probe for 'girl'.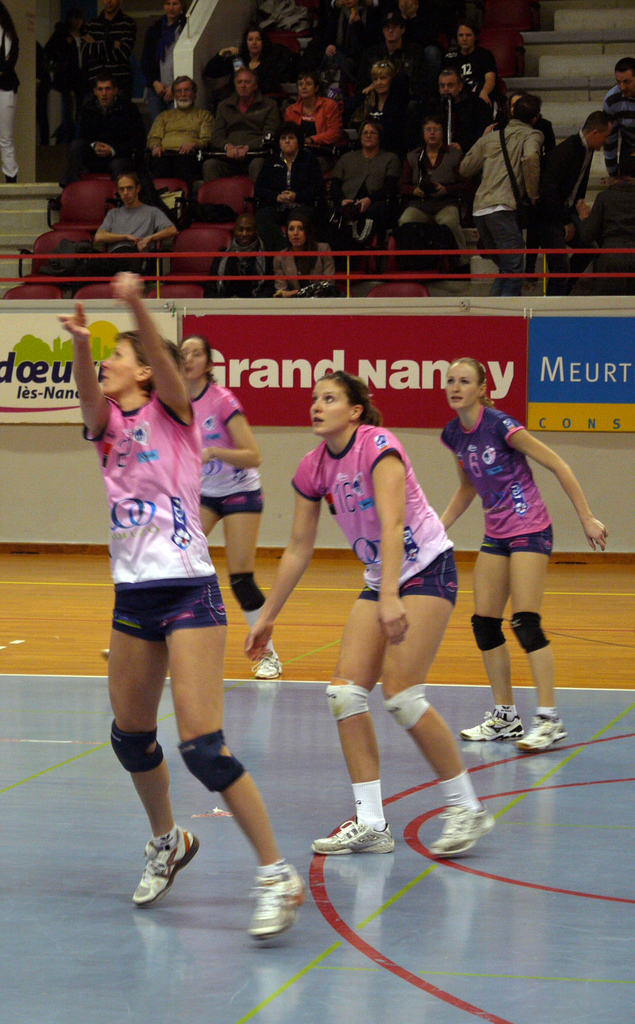
Probe result: x1=444 y1=351 x2=594 y2=760.
